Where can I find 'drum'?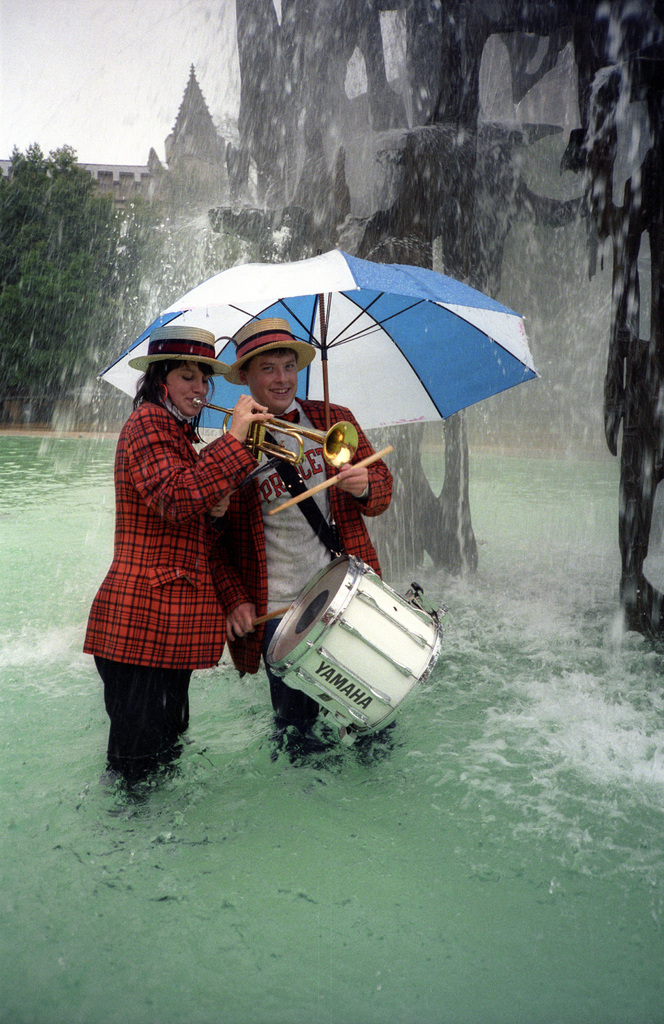
You can find it at <region>251, 537, 428, 717</region>.
